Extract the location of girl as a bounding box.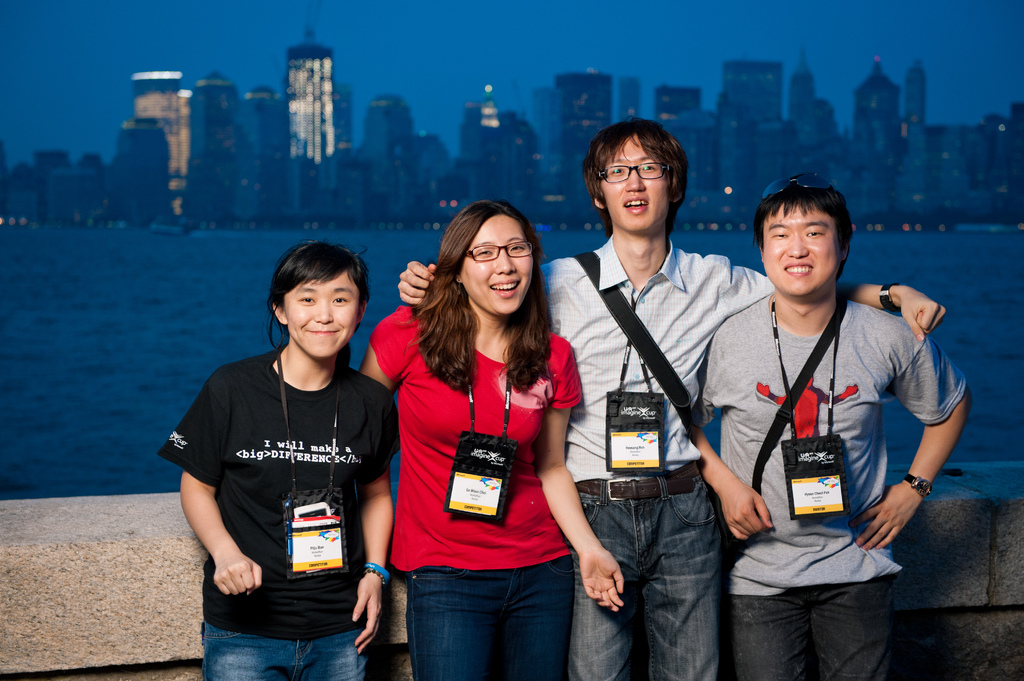
[150,241,401,680].
